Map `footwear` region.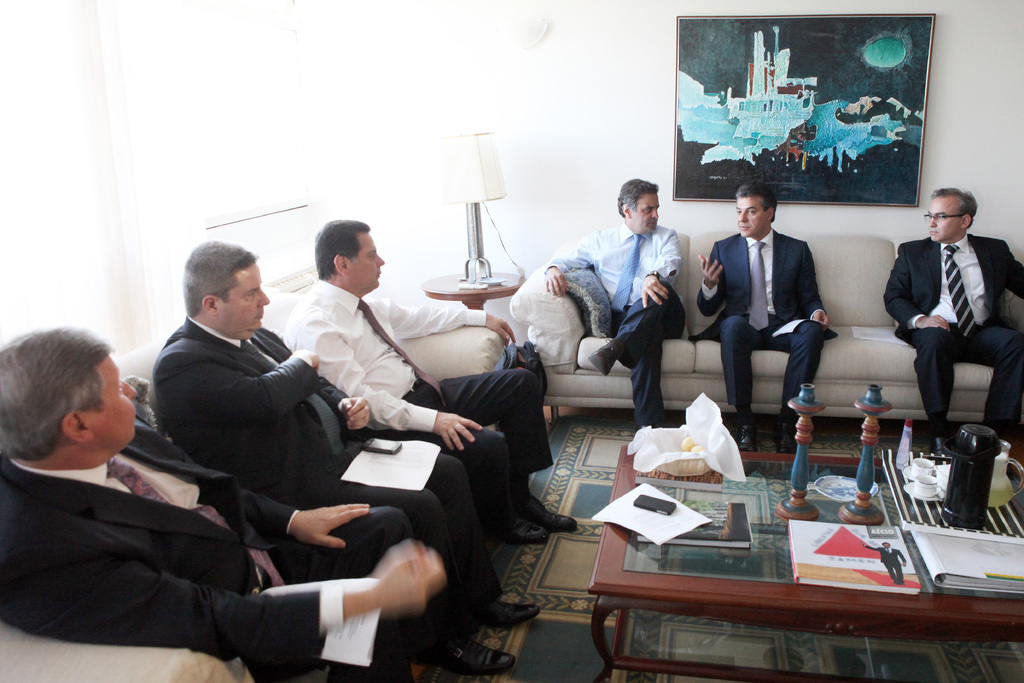
Mapped to select_region(483, 600, 542, 632).
